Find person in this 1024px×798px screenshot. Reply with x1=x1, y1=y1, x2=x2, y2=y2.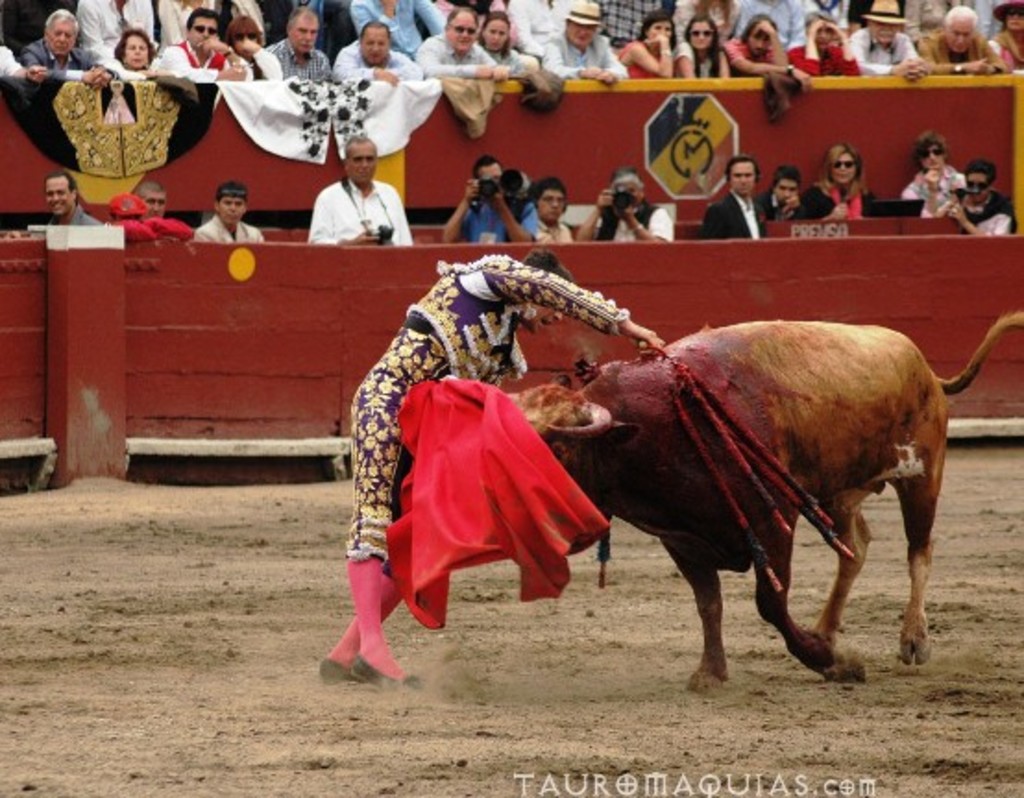
x1=46, y1=168, x2=109, y2=222.
